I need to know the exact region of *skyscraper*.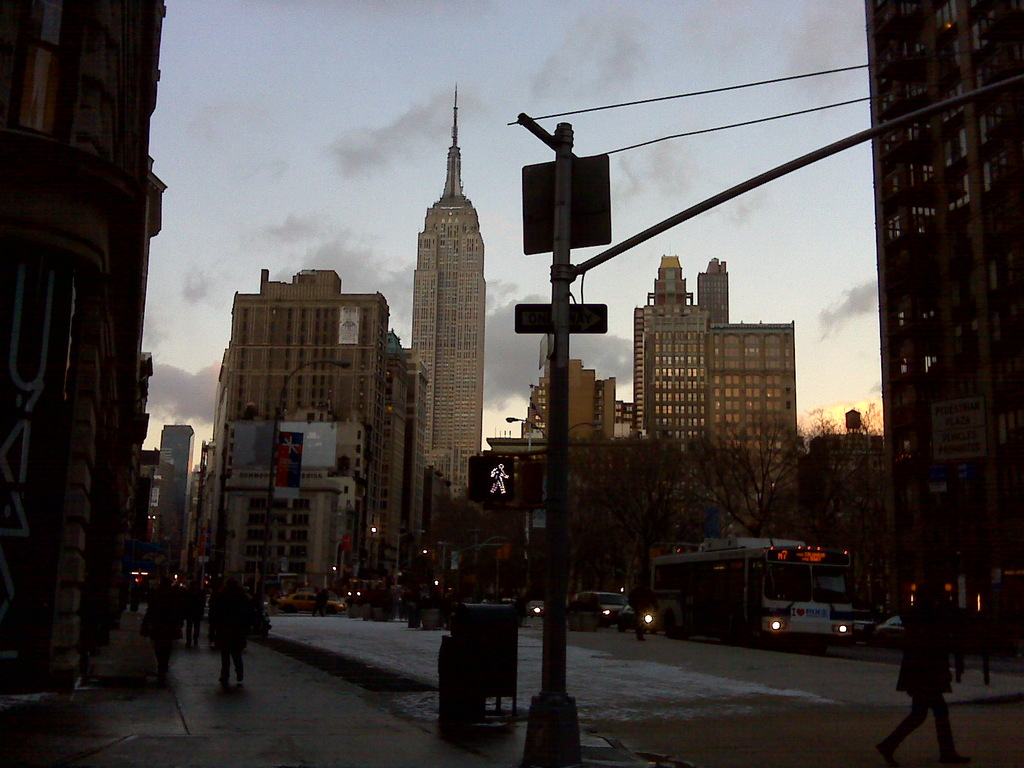
Region: 509 359 629 452.
